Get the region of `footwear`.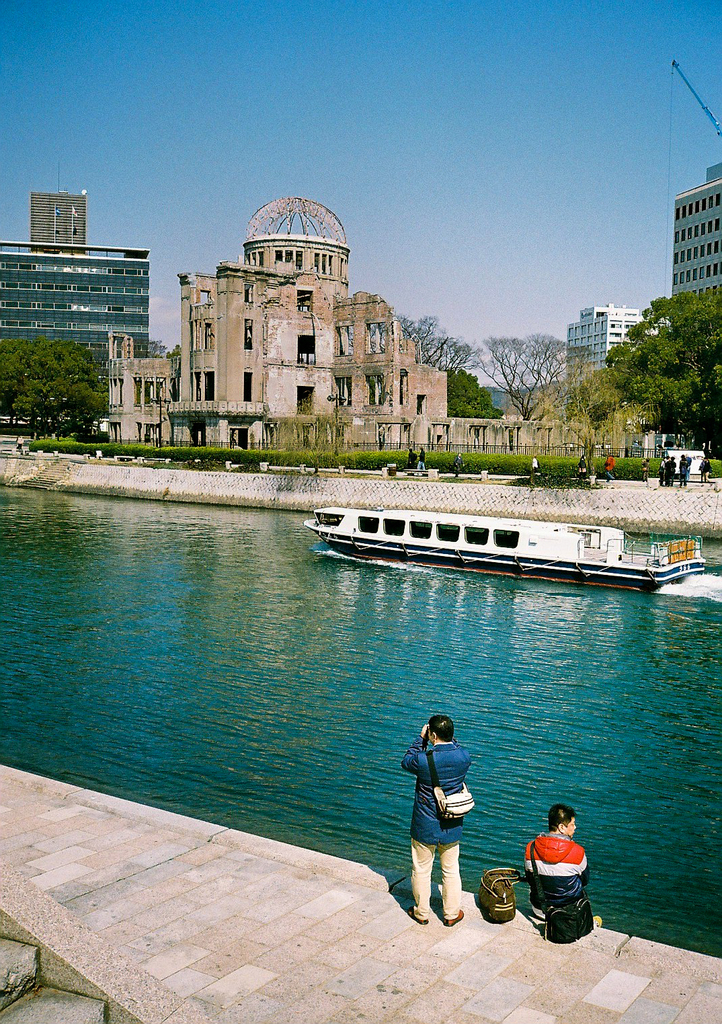
(405,904,428,927).
